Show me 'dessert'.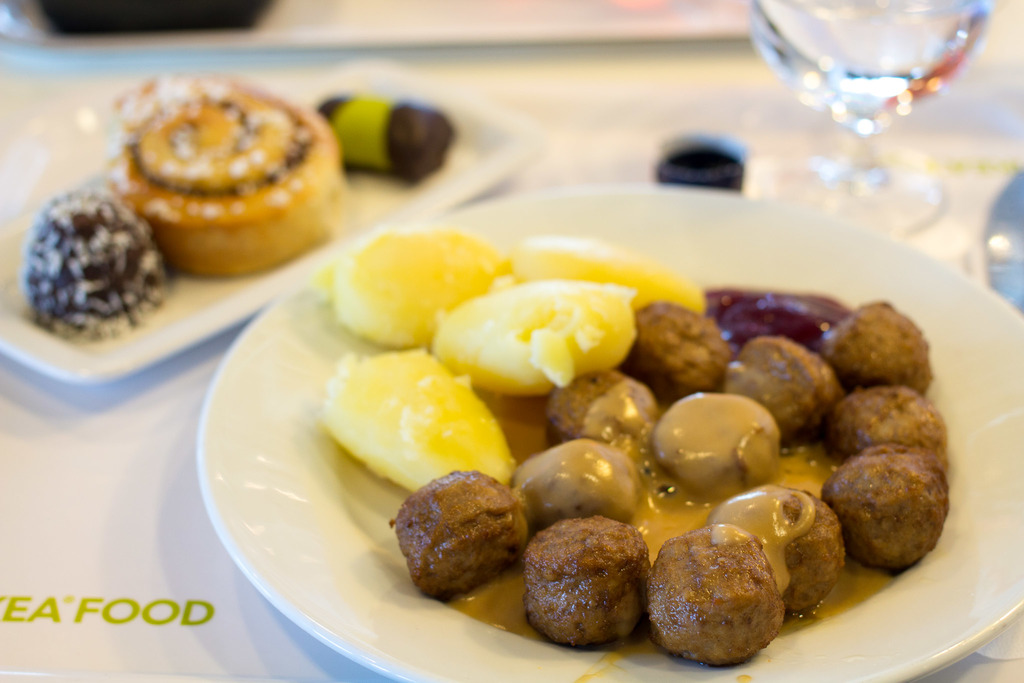
'dessert' is here: <bbox>732, 331, 831, 431</bbox>.
